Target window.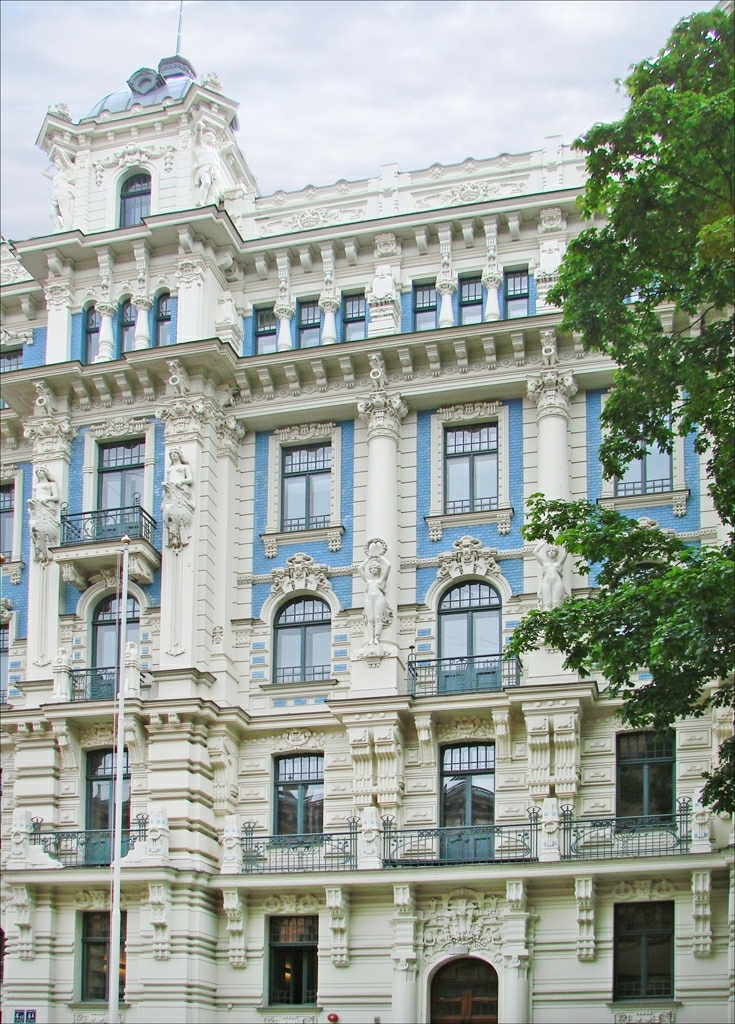
Target region: left=609, top=895, right=681, bottom=1007.
